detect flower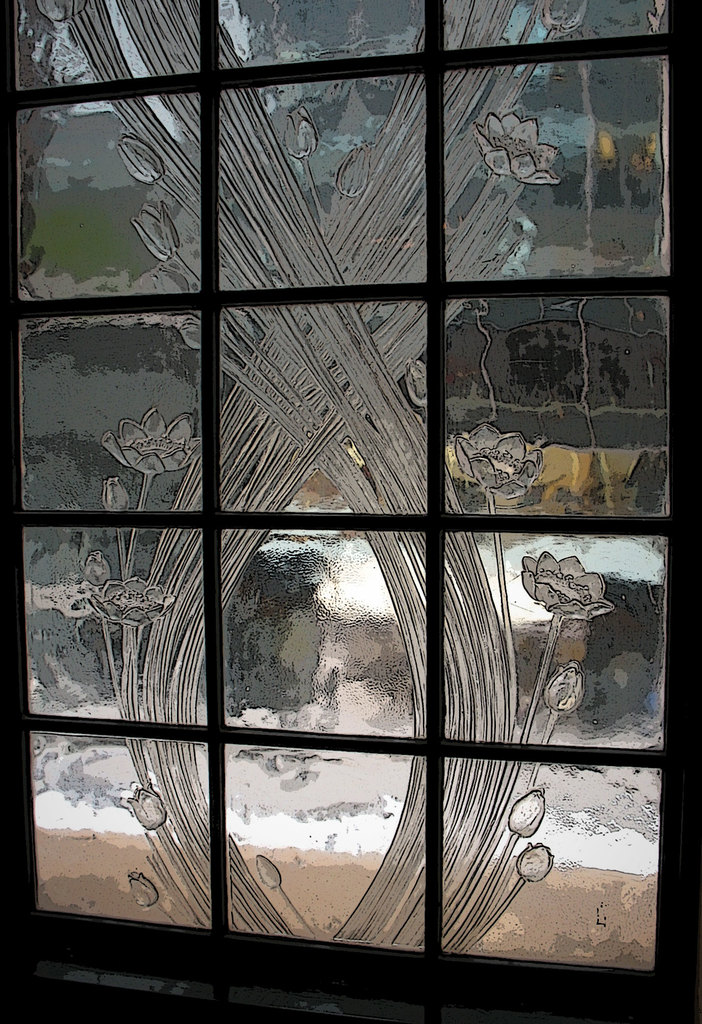
bbox=[473, 115, 568, 190]
